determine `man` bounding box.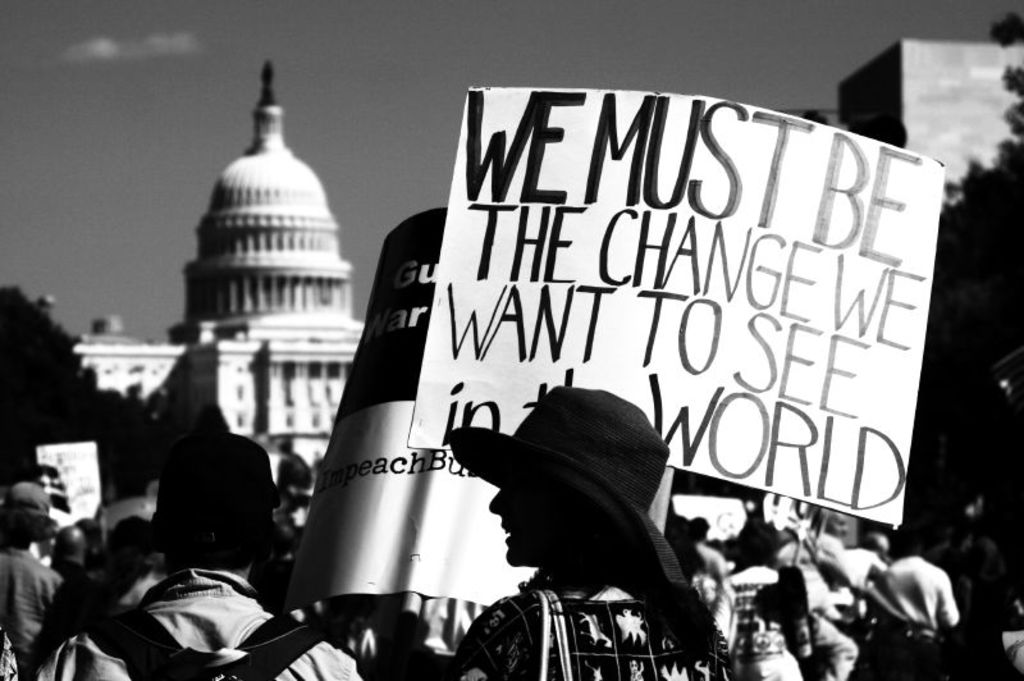
Determined: box=[38, 437, 362, 680].
